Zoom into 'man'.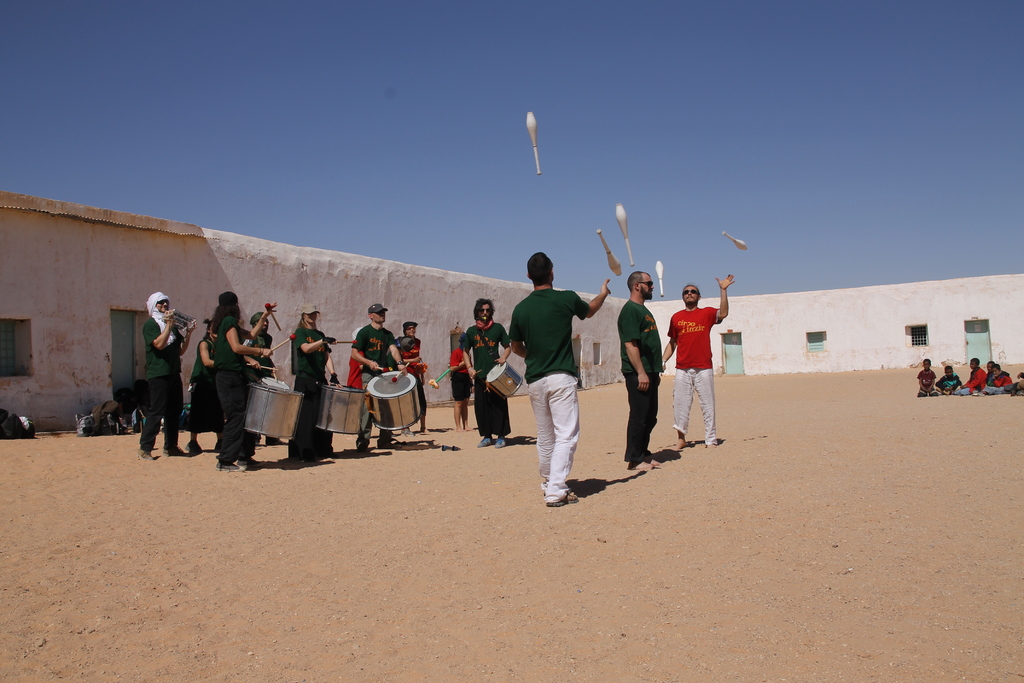
Zoom target: 664:279:737:446.
